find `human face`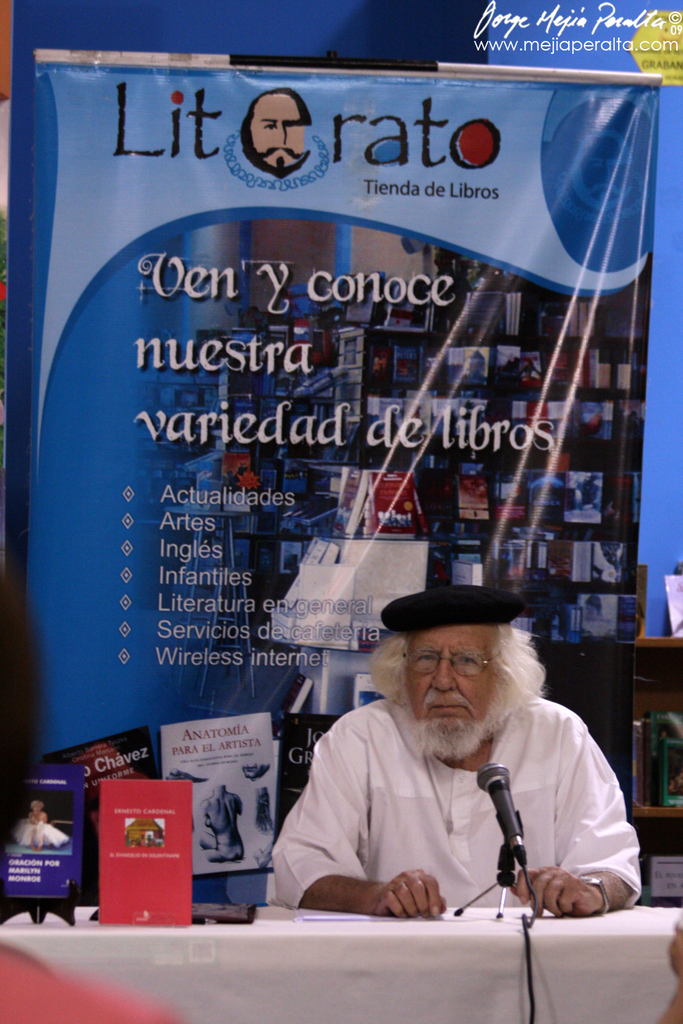
l=399, t=625, r=501, b=753
